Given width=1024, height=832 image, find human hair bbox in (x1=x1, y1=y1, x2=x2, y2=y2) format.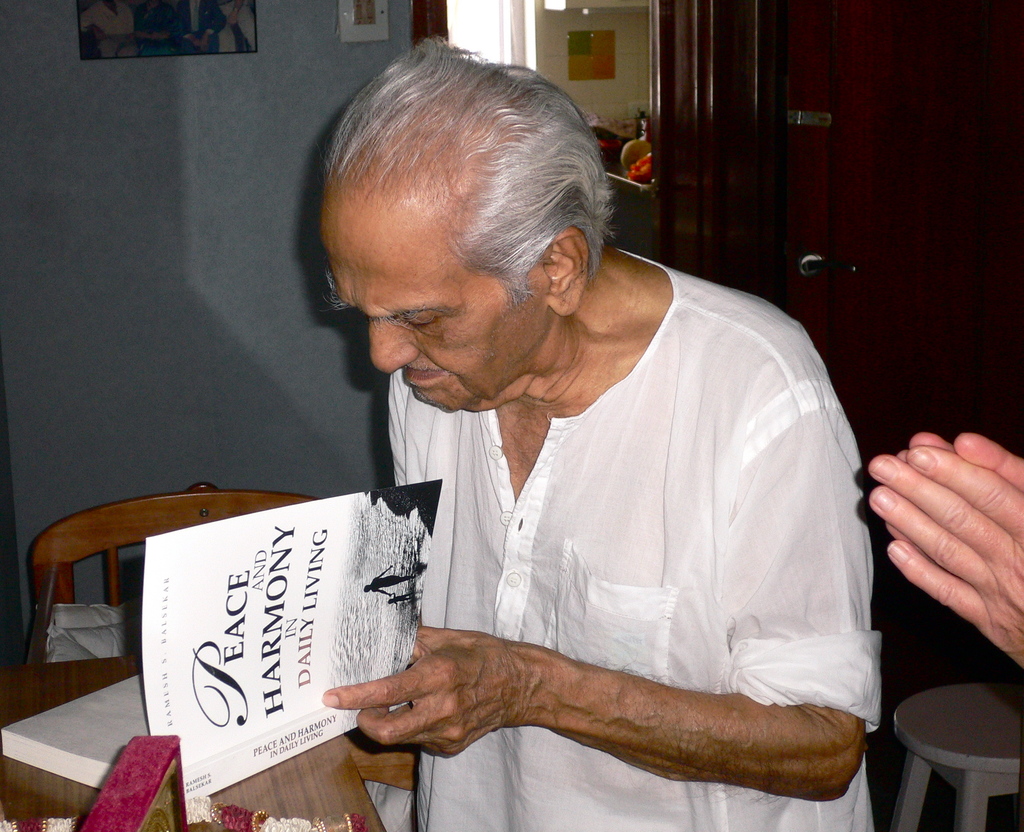
(x1=320, y1=55, x2=594, y2=289).
